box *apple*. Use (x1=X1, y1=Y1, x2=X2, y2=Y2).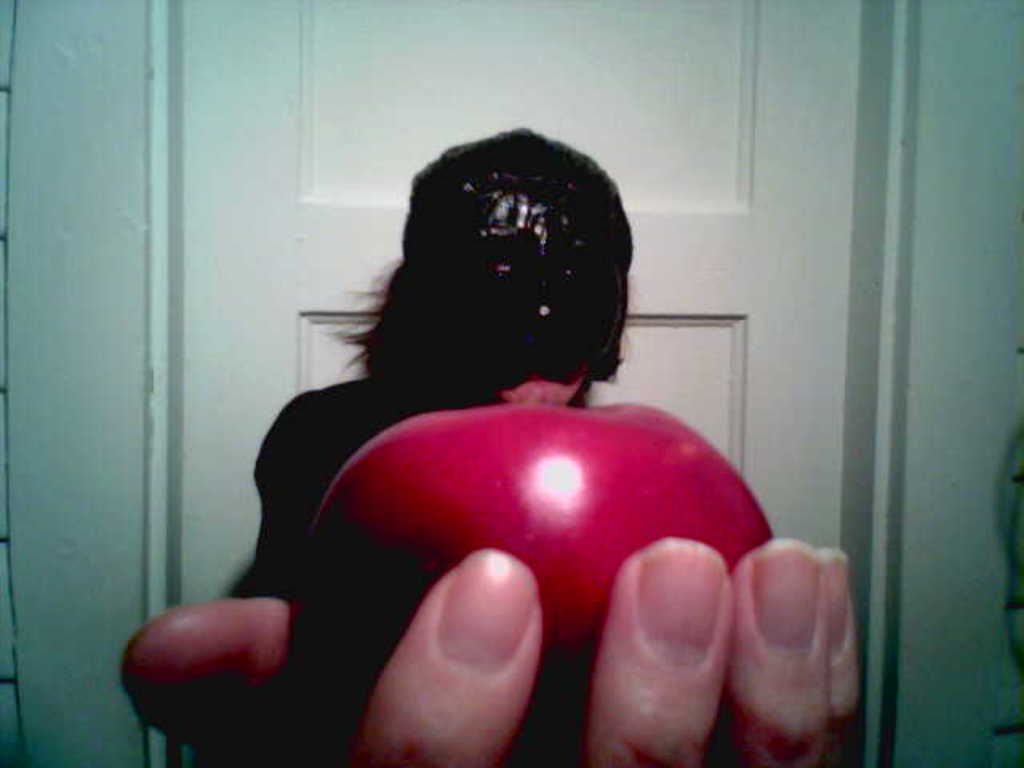
(x1=264, y1=374, x2=794, y2=678).
